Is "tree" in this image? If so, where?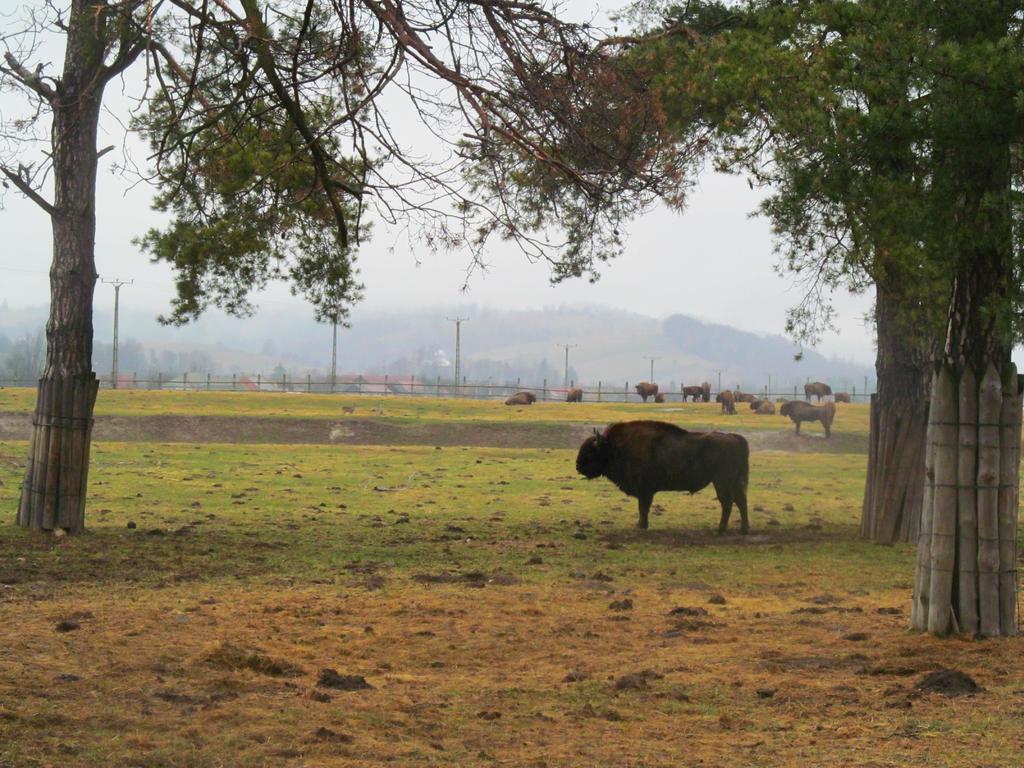
Yes, at {"left": 146, "top": 347, "right": 209, "bottom": 380}.
